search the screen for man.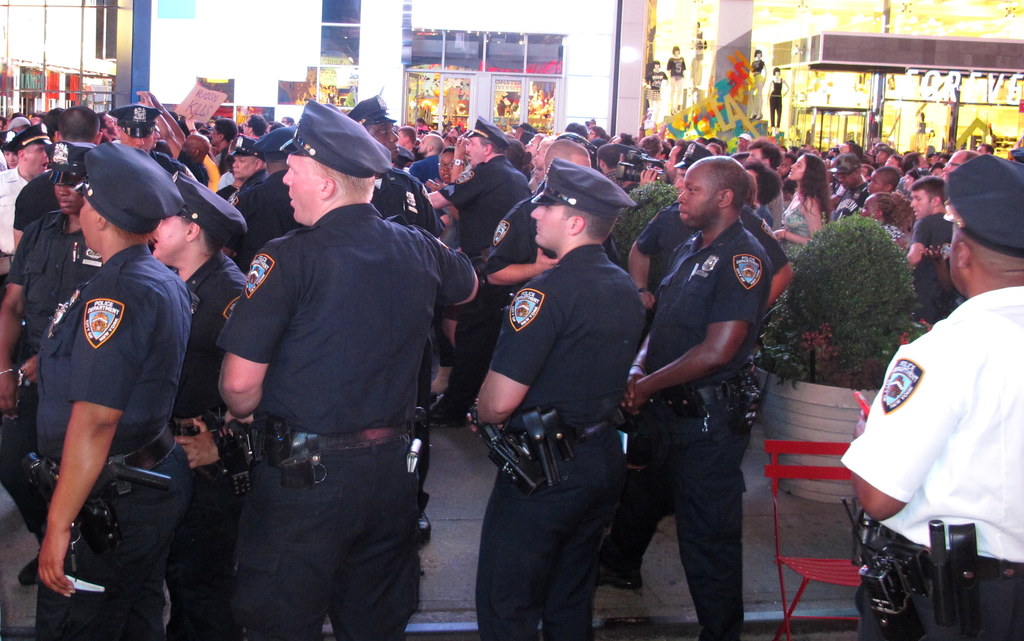
Found at [202,136,256,204].
